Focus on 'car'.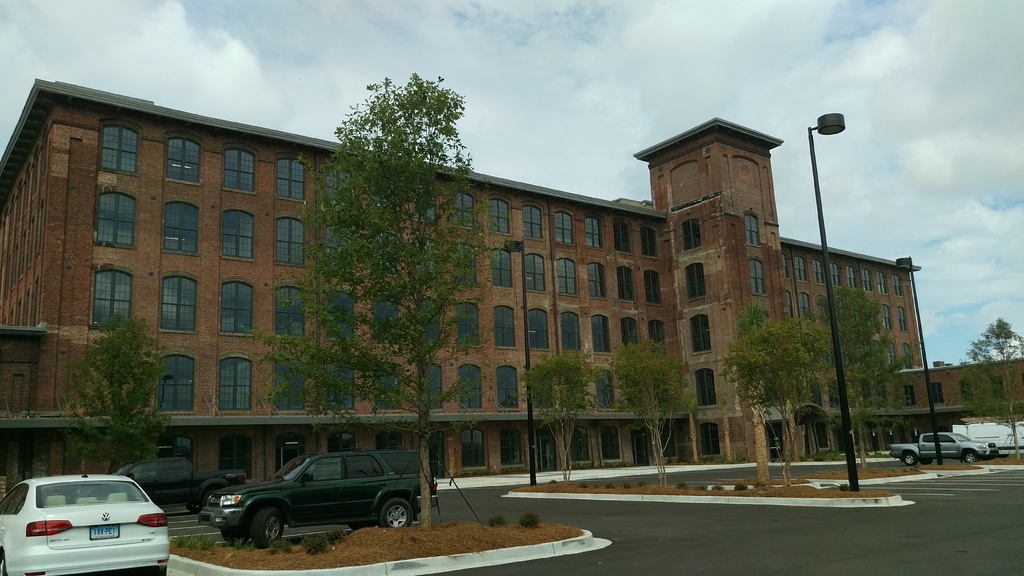
Focused at (left=200, top=447, right=440, bottom=545).
